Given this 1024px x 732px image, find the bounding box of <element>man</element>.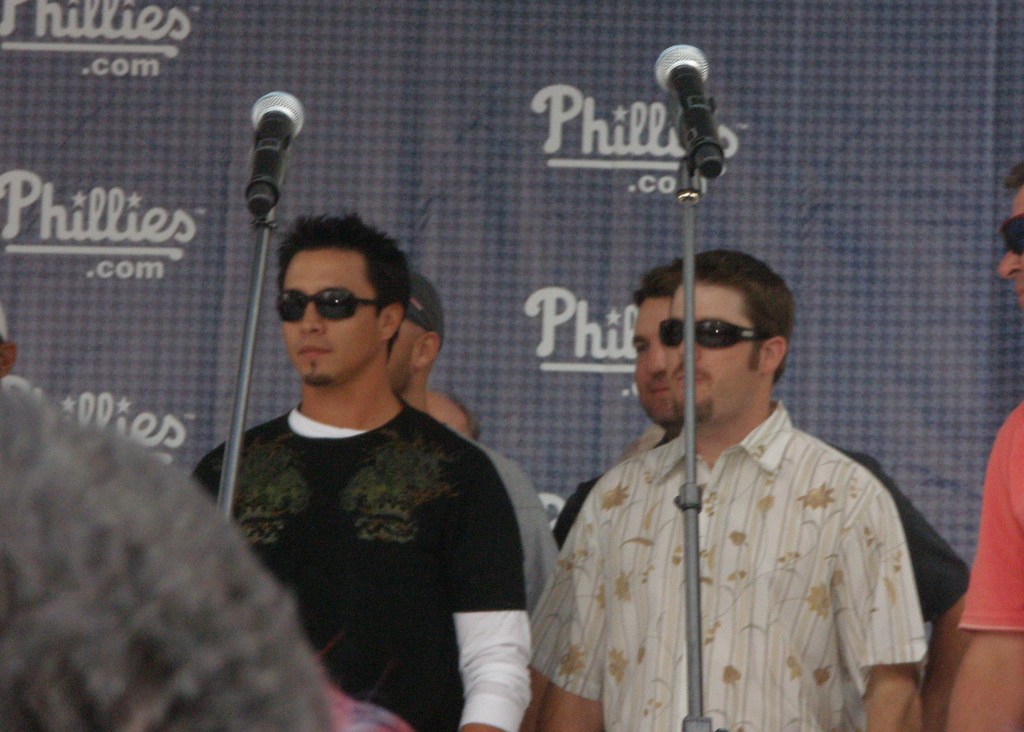
(left=933, top=160, right=1023, bottom=731).
